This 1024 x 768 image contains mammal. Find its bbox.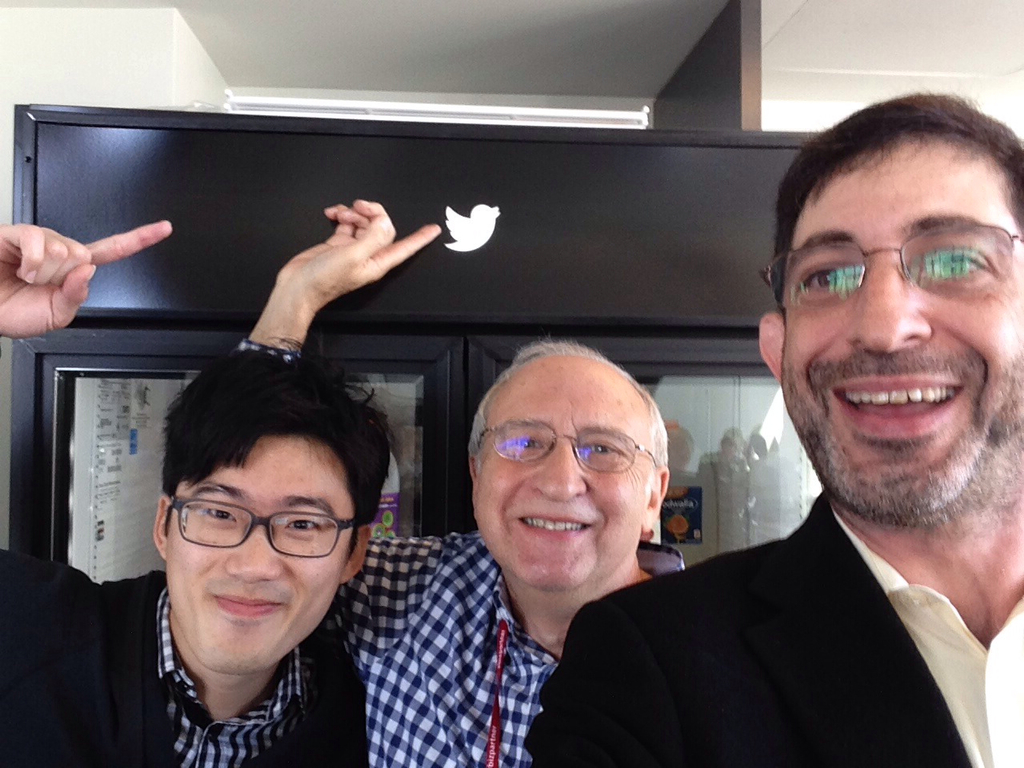
(524,88,1023,767).
